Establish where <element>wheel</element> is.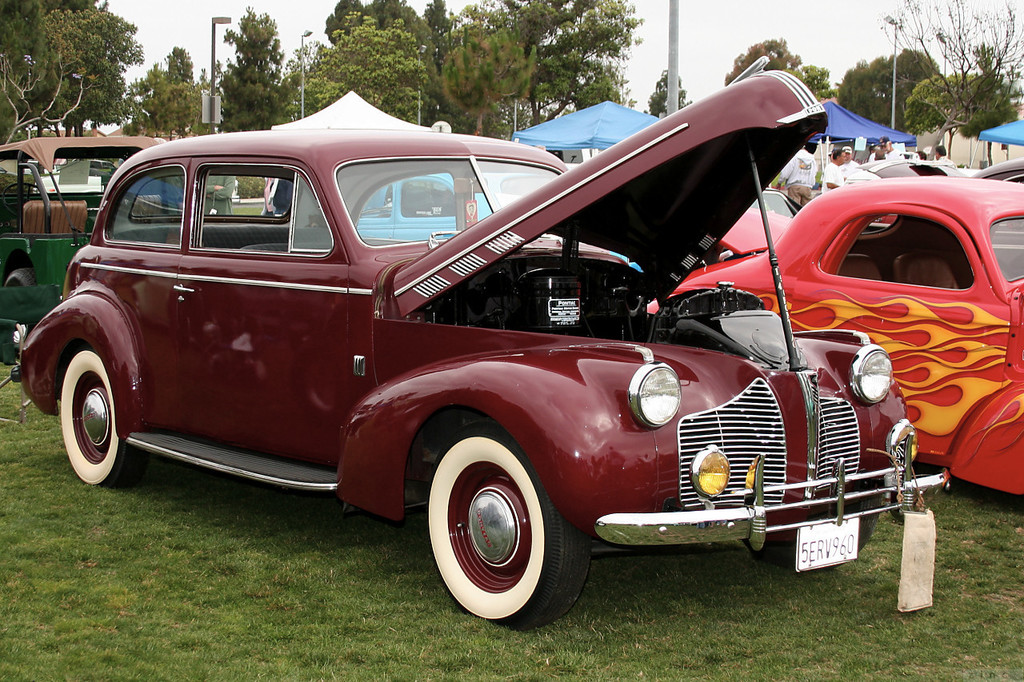
Established at <box>2,181,43,218</box>.
